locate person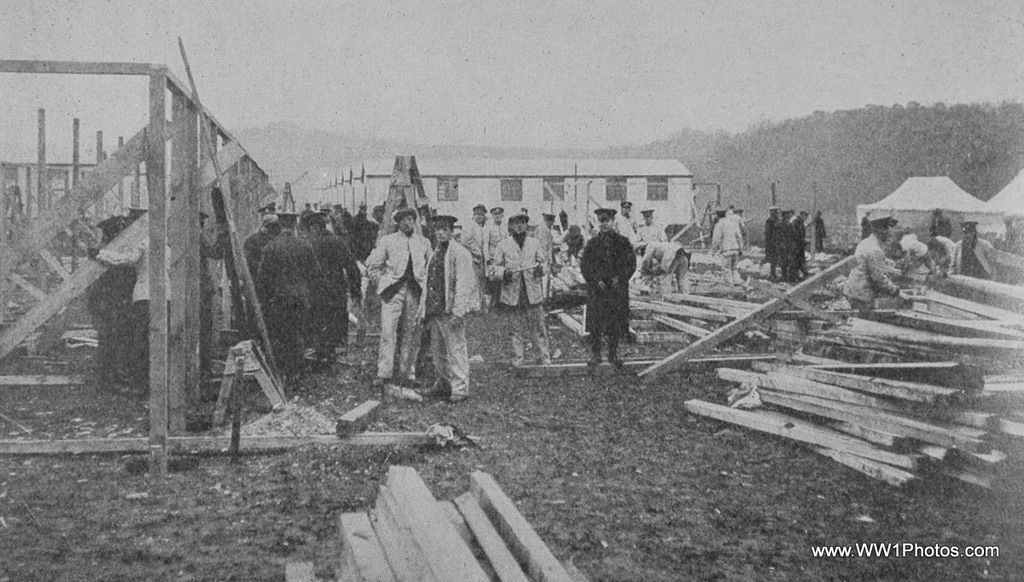
left=87, top=215, right=131, bottom=383
